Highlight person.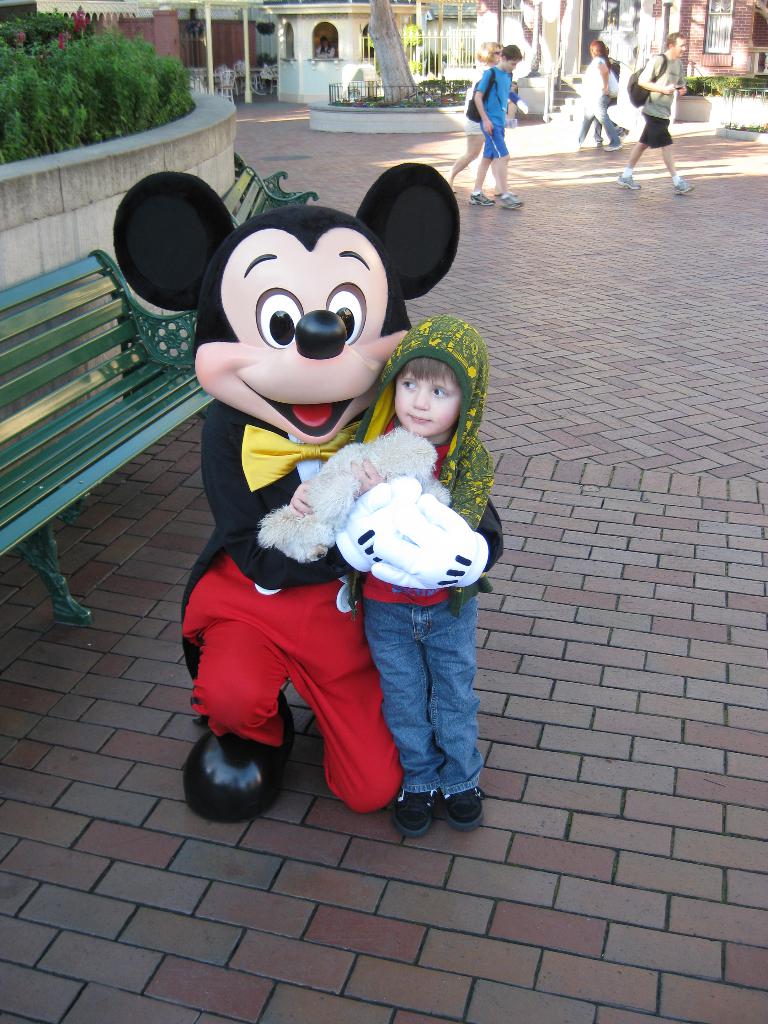
Highlighted region: box=[292, 323, 495, 839].
